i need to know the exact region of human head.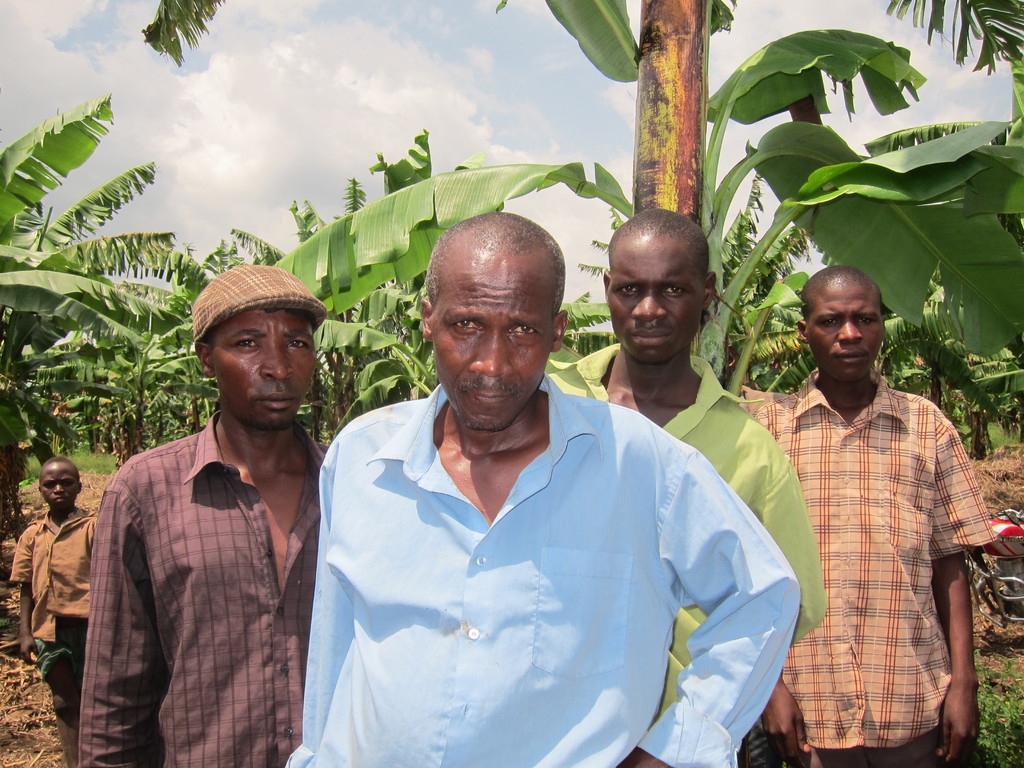
Region: bbox=[36, 457, 81, 512].
